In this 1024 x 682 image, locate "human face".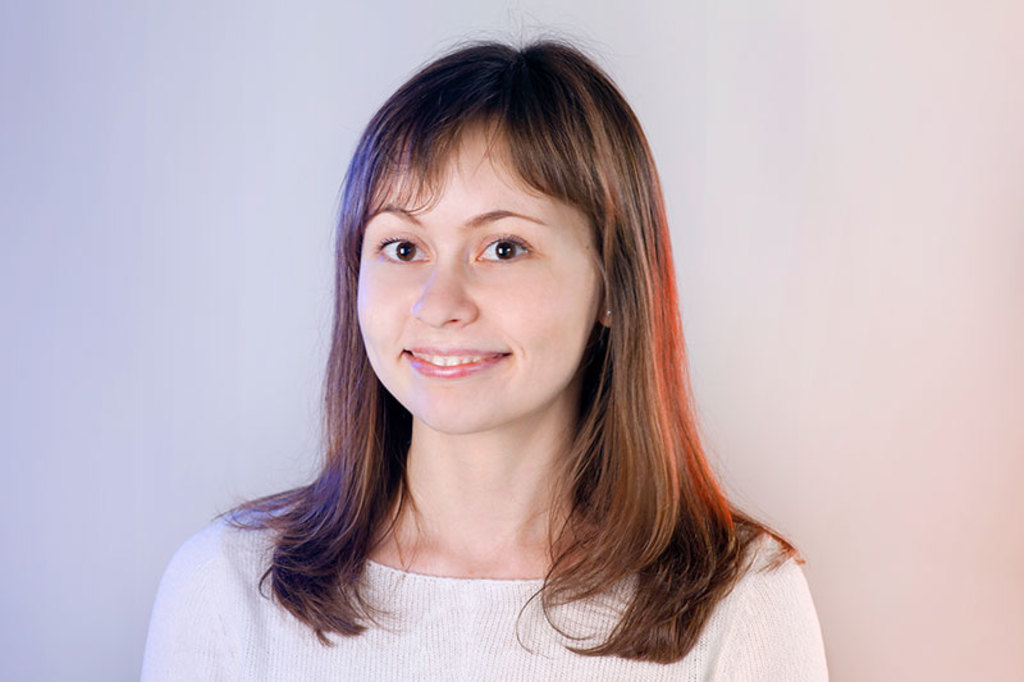
Bounding box: rect(355, 113, 603, 438).
